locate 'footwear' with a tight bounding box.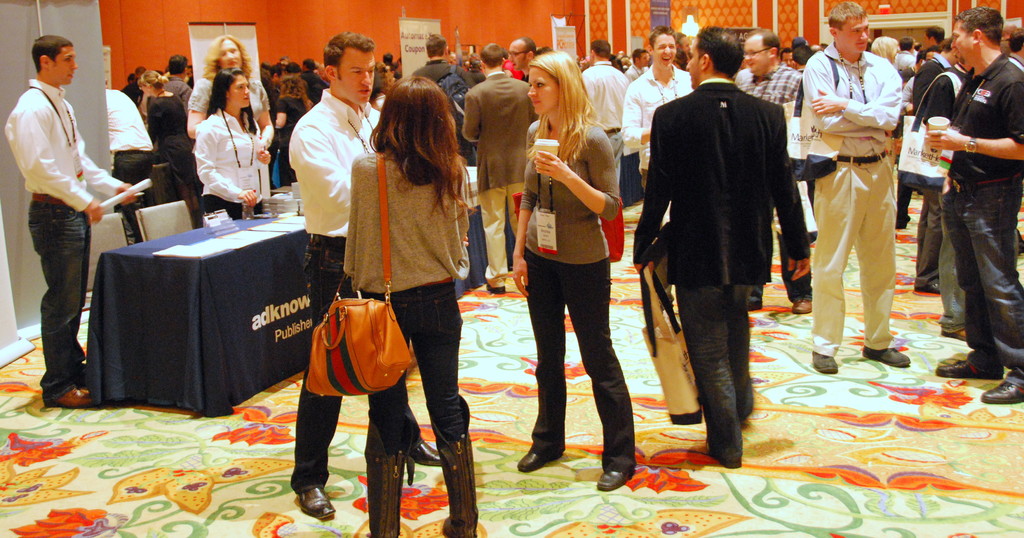
[812, 353, 838, 374].
